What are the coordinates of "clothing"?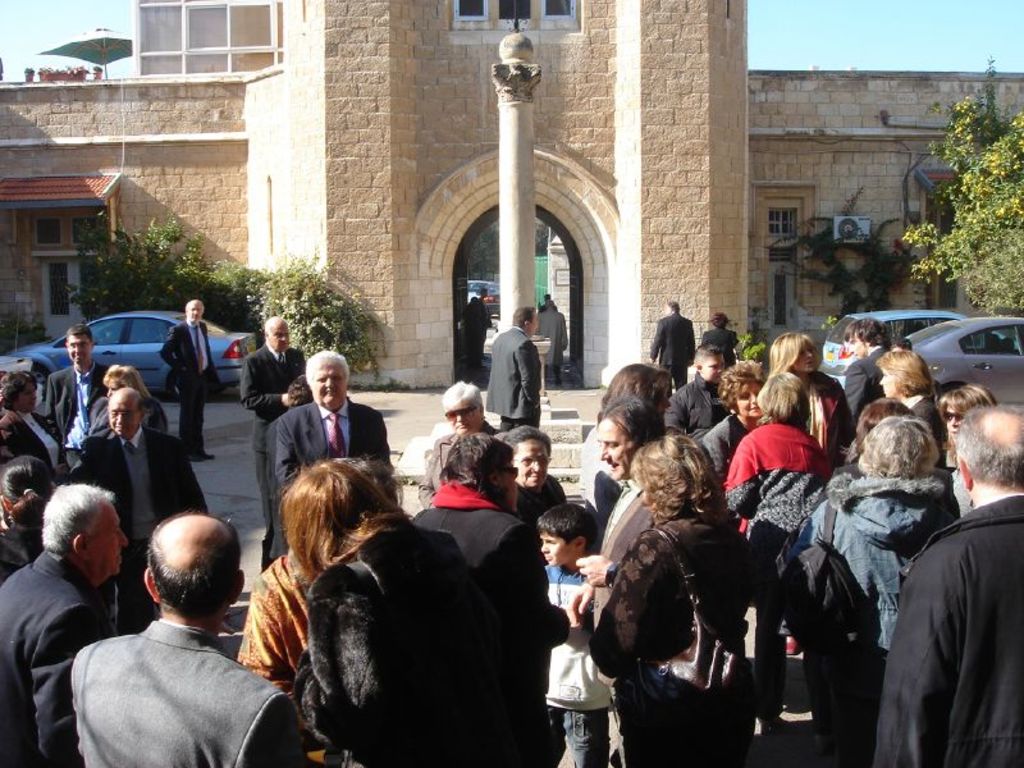
locate(575, 421, 626, 494).
